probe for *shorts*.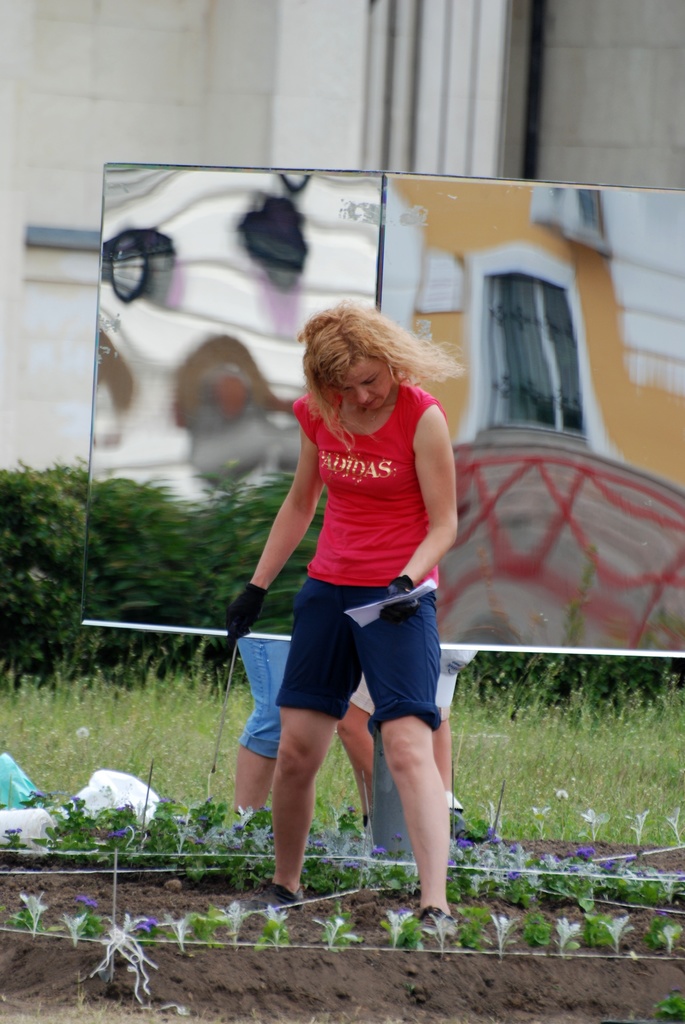
Probe result: bbox(228, 641, 293, 765).
